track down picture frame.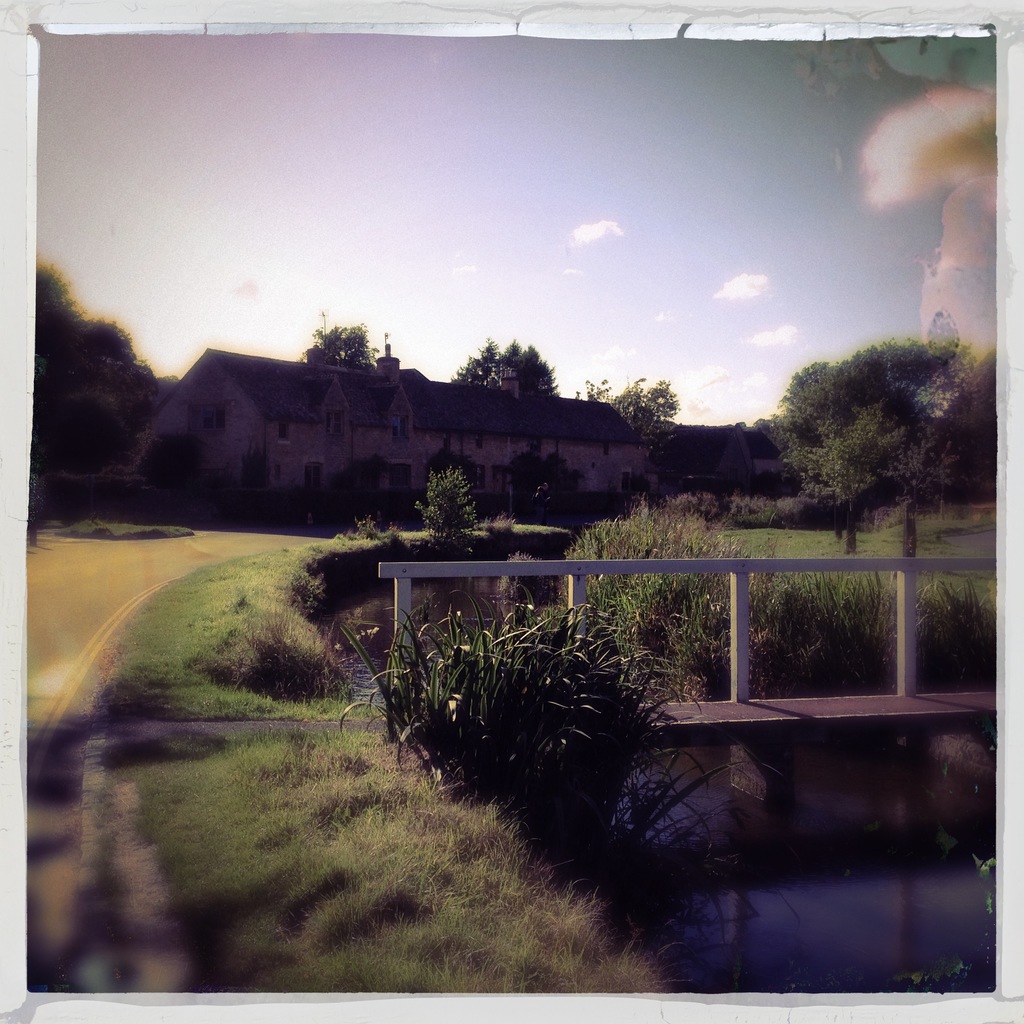
Tracked to {"left": 11, "top": 0, "right": 1023, "bottom": 1021}.
